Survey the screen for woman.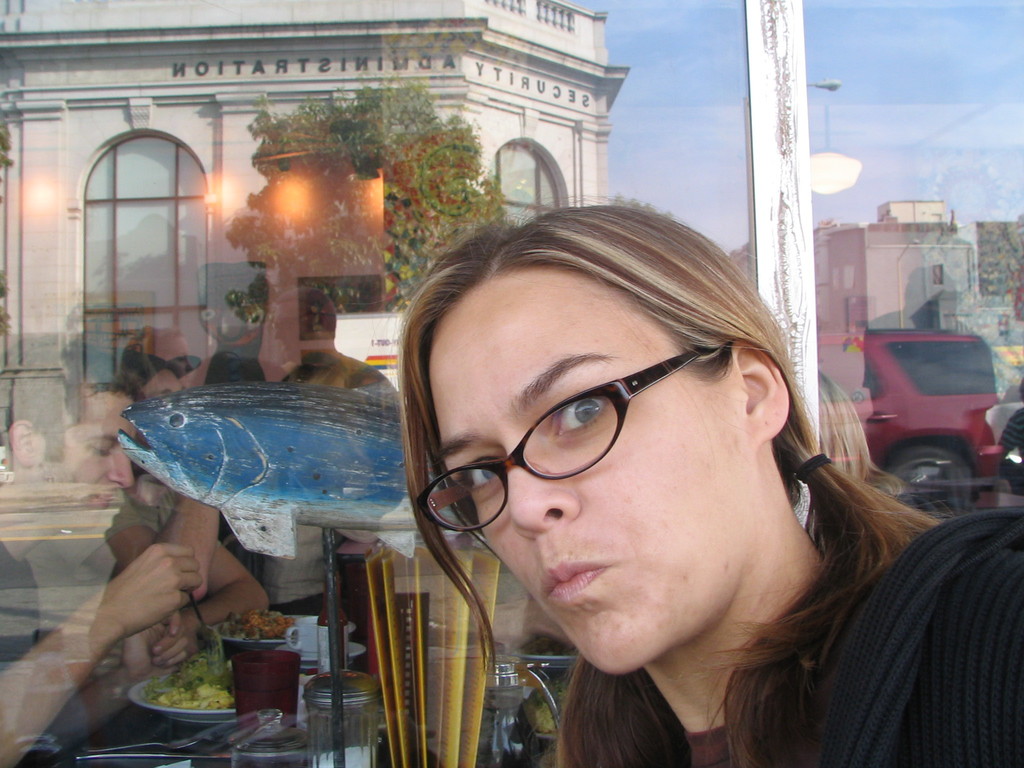
Survey found: bbox=[394, 194, 1023, 767].
